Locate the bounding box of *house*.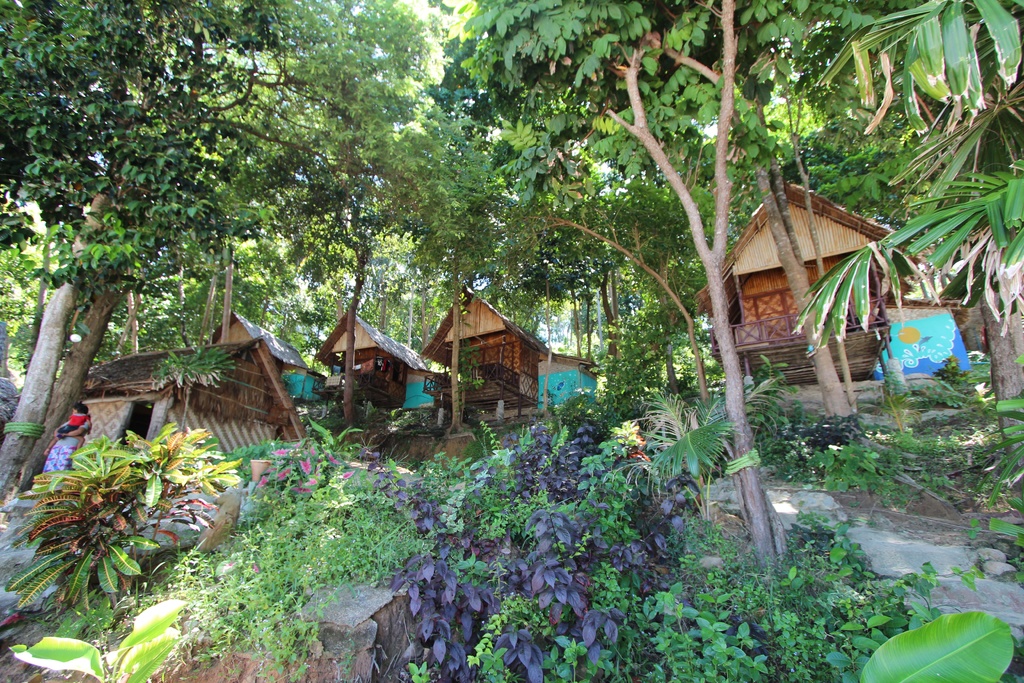
Bounding box: <region>200, 314, 336, 413</region>.
